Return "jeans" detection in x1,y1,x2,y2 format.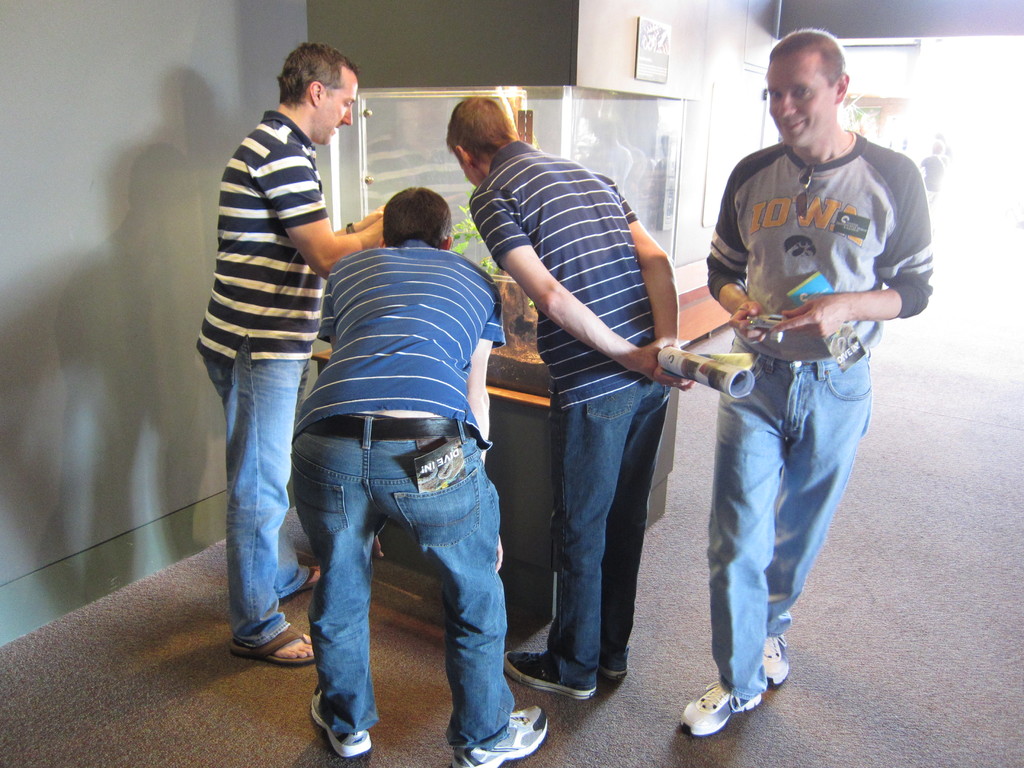
202,340,309,650.
